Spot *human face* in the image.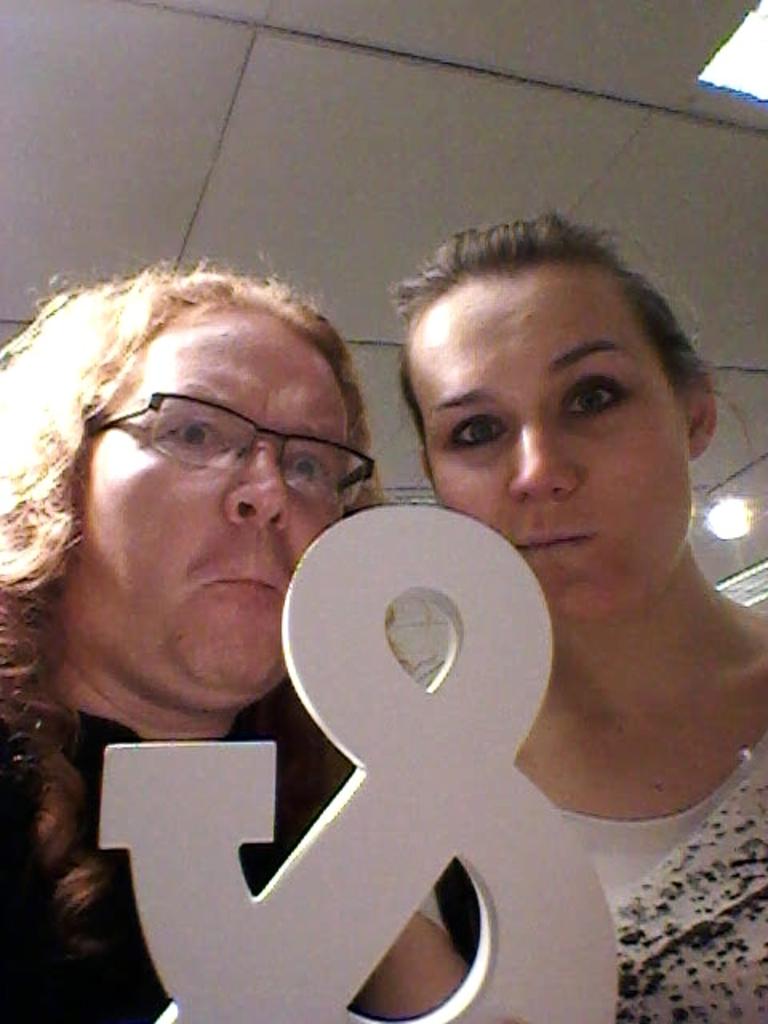
*human face* found at (x1=53, y1=326, x2=371, y2=704).
